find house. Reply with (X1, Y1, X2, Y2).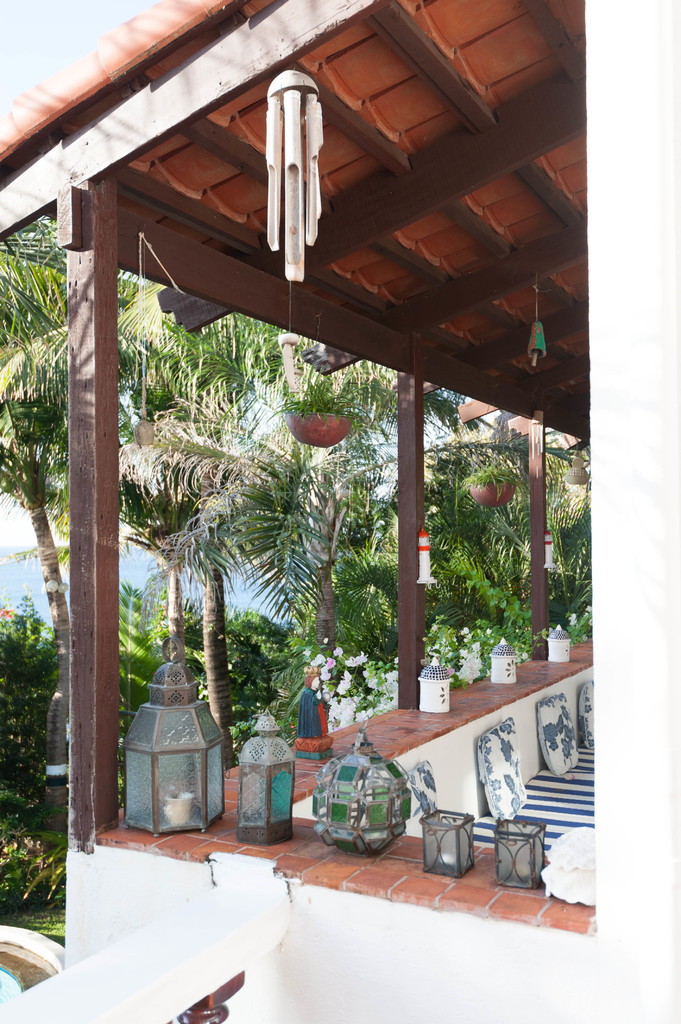
(0, 0, 637, 895).
